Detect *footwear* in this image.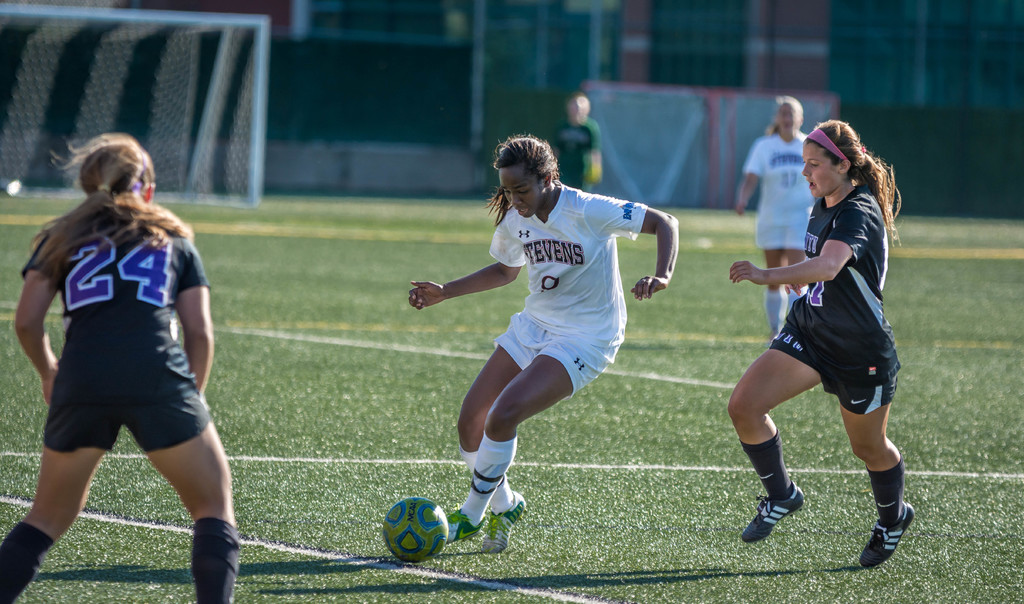
Detection: (869, 494, 924, 579).
